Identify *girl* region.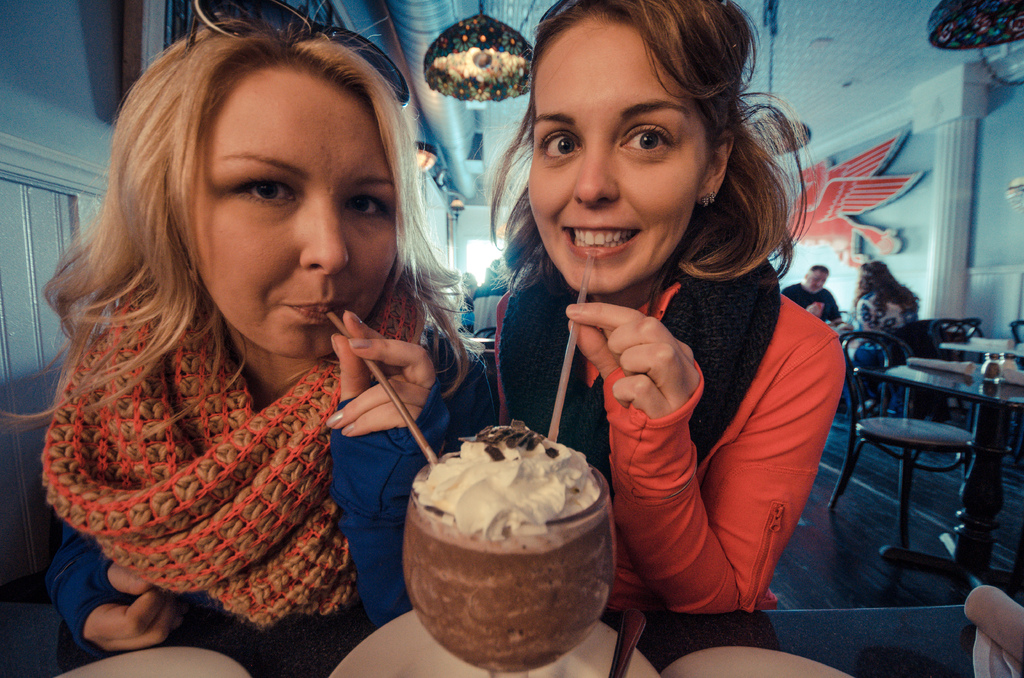
Region: 0, 0, 472, 677.
